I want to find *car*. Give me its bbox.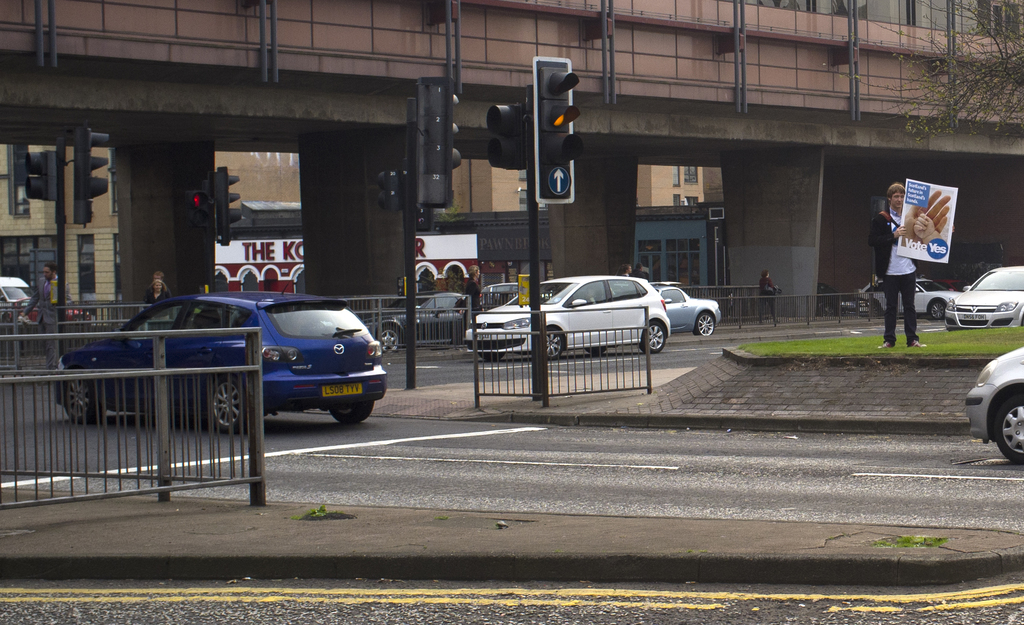
945 265 1023 334.
